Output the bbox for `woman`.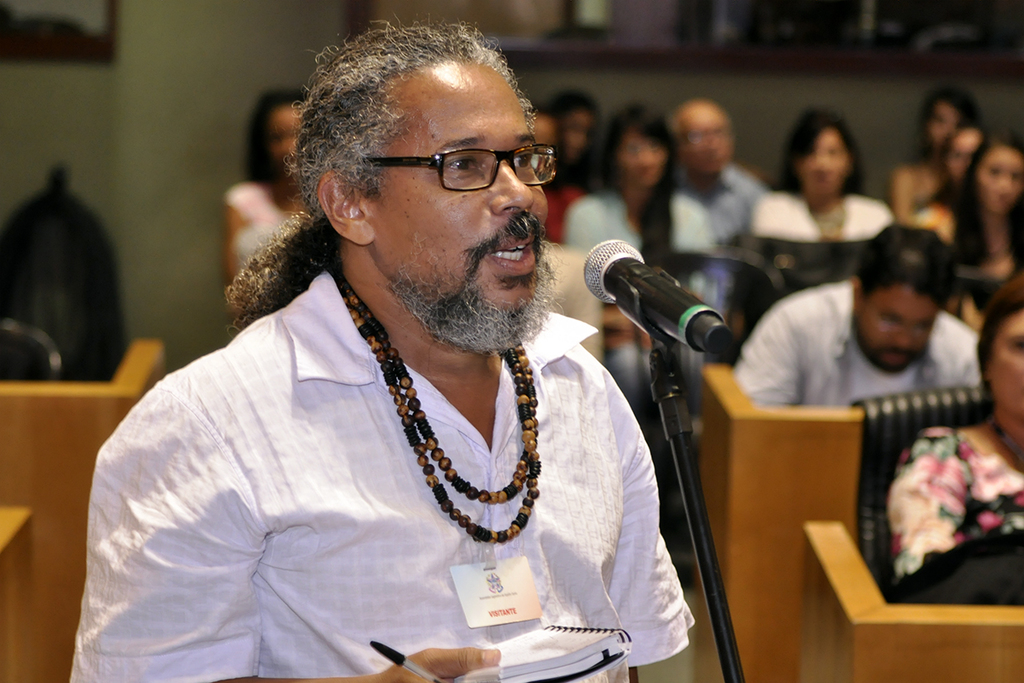
<box>889,122,997,255</box>.
